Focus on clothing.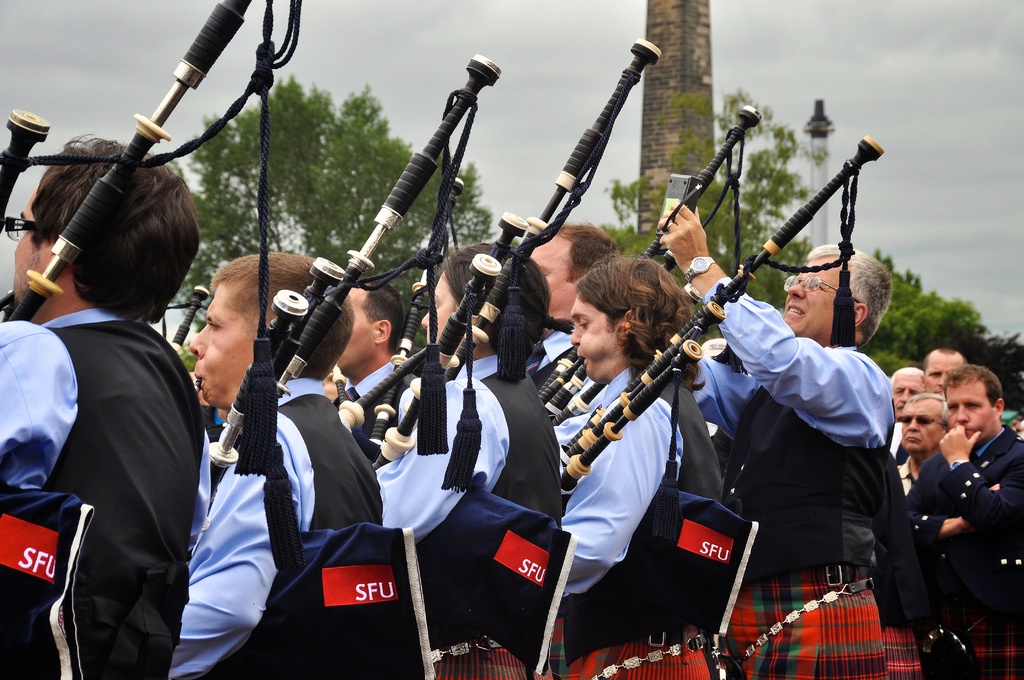
Focused at (669, 268, 897, 679).
